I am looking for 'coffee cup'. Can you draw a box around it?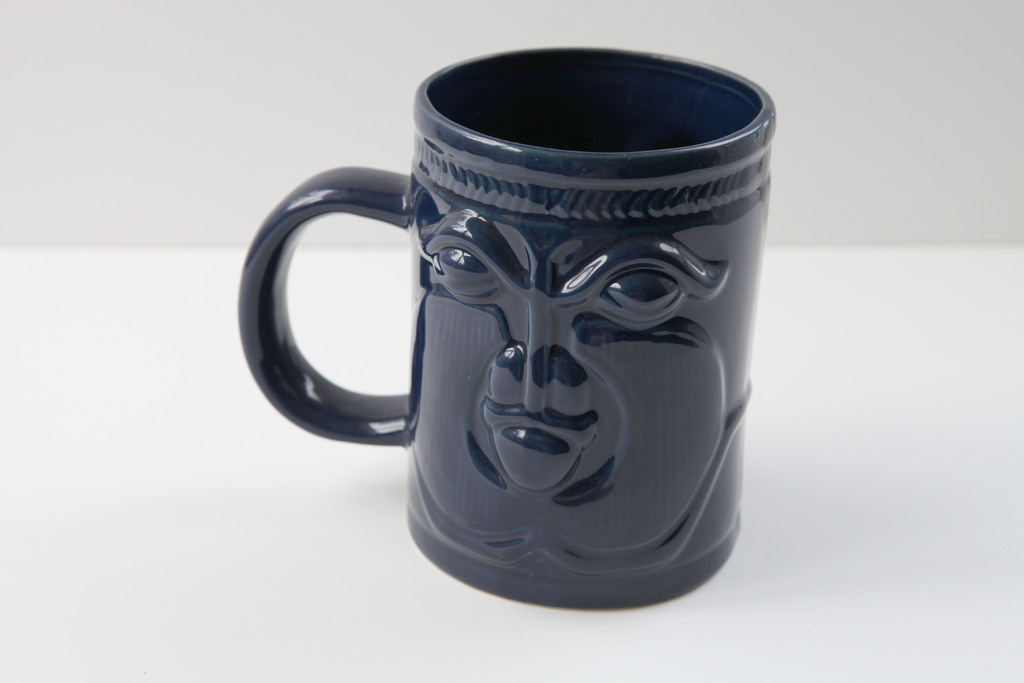
Sure, the bounding box is <box>234,47,781,620</box>.
